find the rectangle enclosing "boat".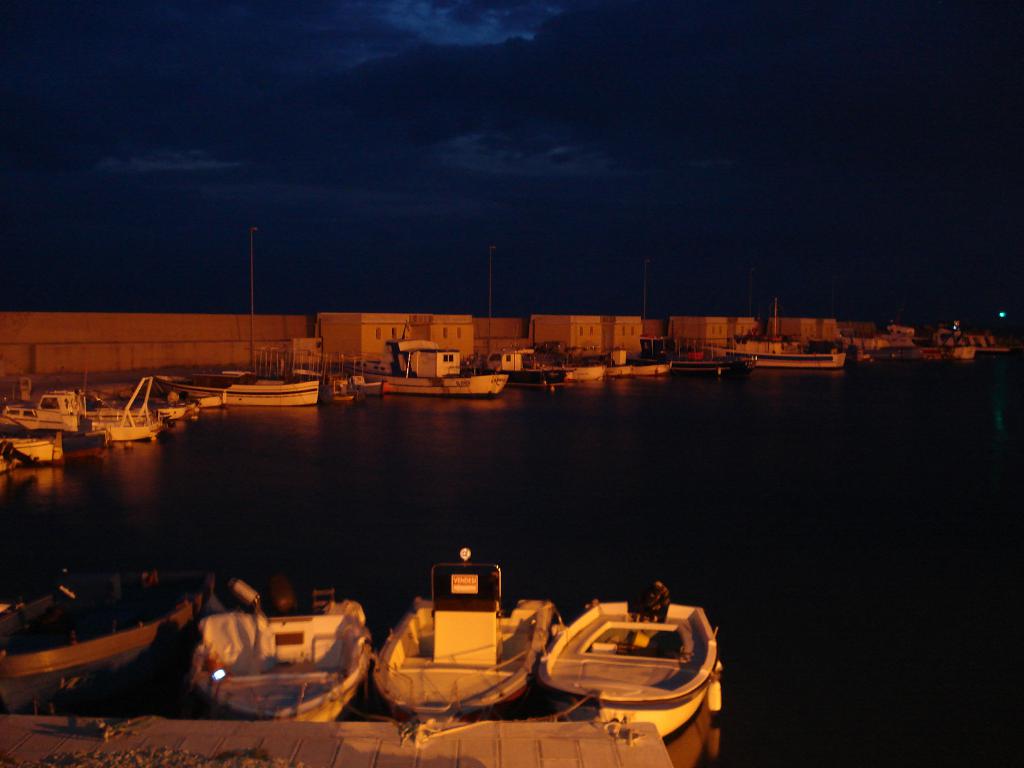
detection(185, 586, 382, 723).
